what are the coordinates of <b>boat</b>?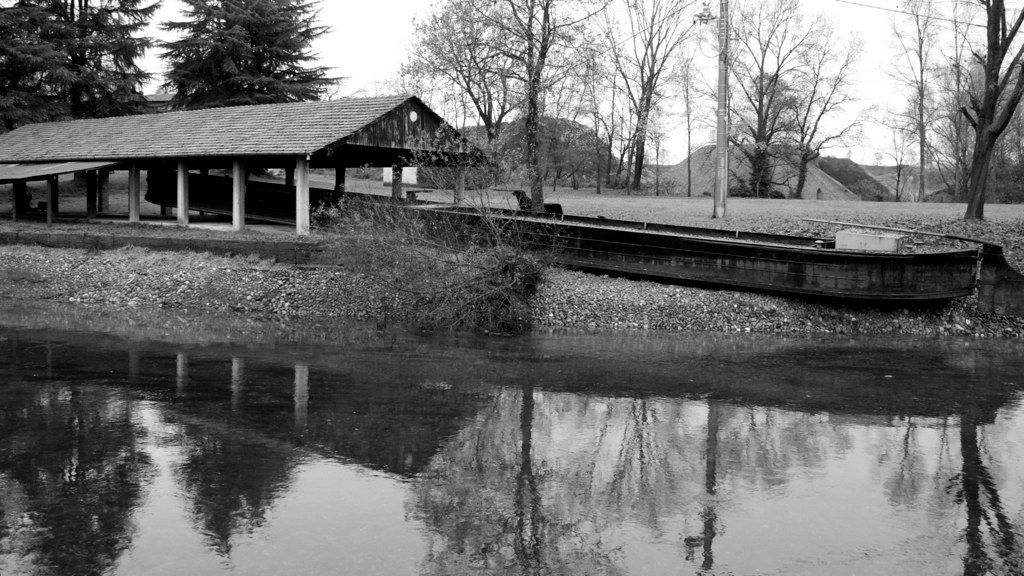
399:197:980:304.
